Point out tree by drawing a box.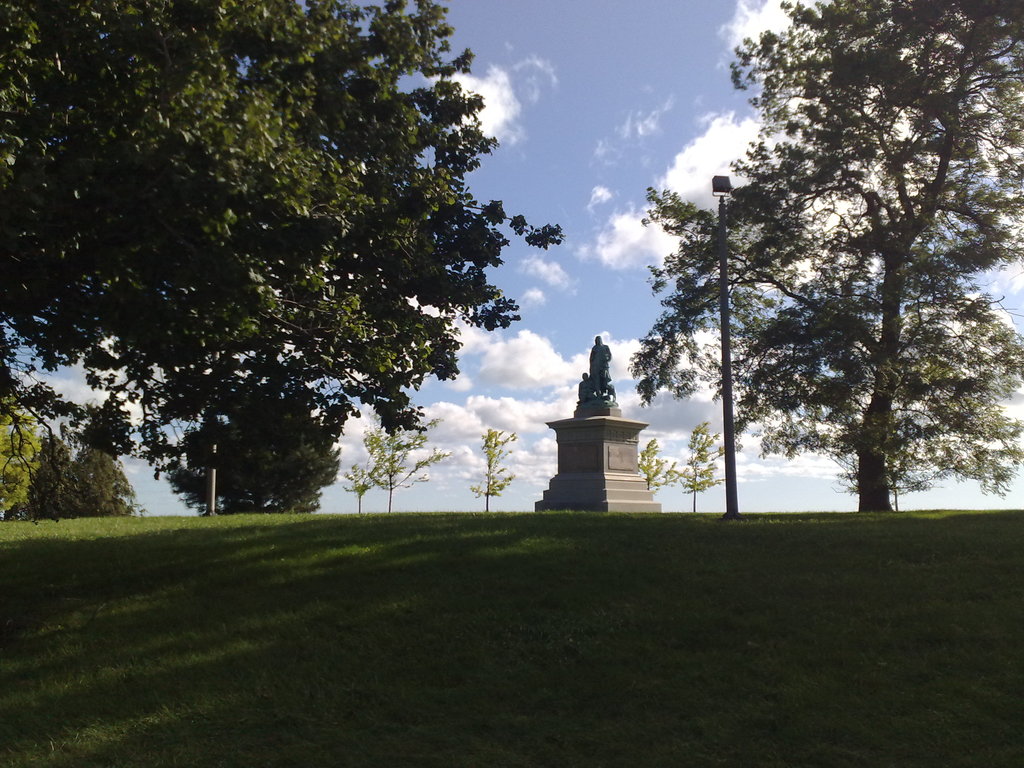
select_region(467, 424, 518, 516).
